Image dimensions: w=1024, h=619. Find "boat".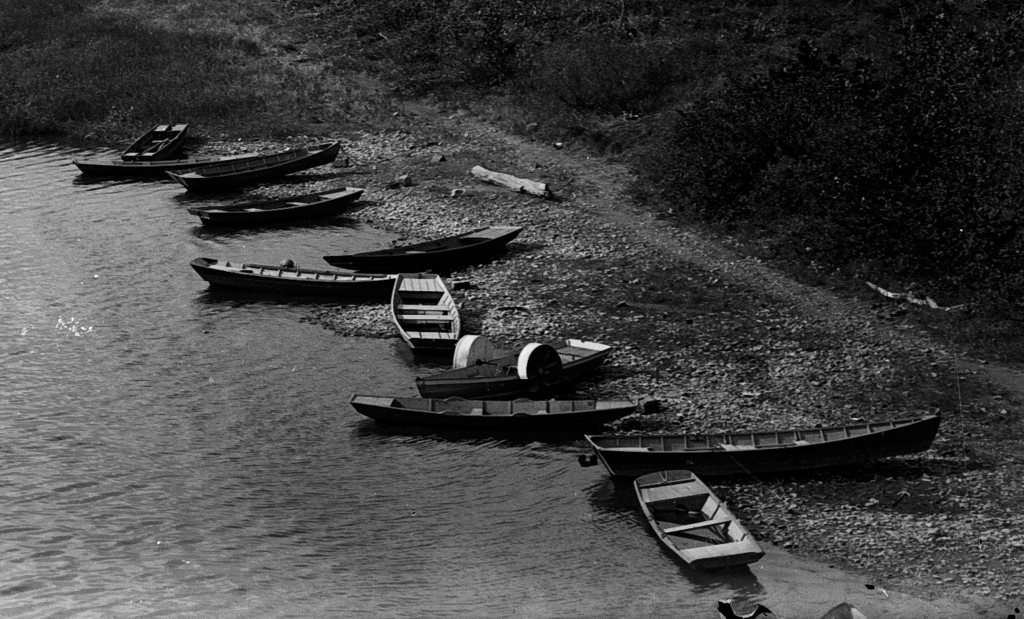
(left=389, top=269, right=462, bottom=355).
